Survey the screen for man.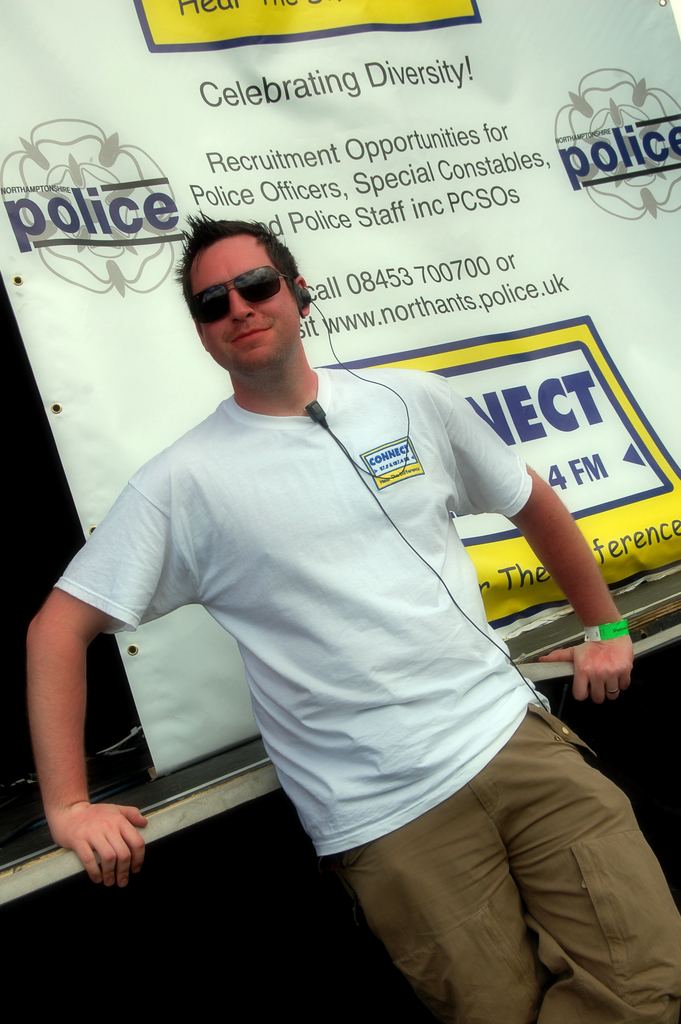
Survey found: bbox=(23, 203, 680, 1023).
